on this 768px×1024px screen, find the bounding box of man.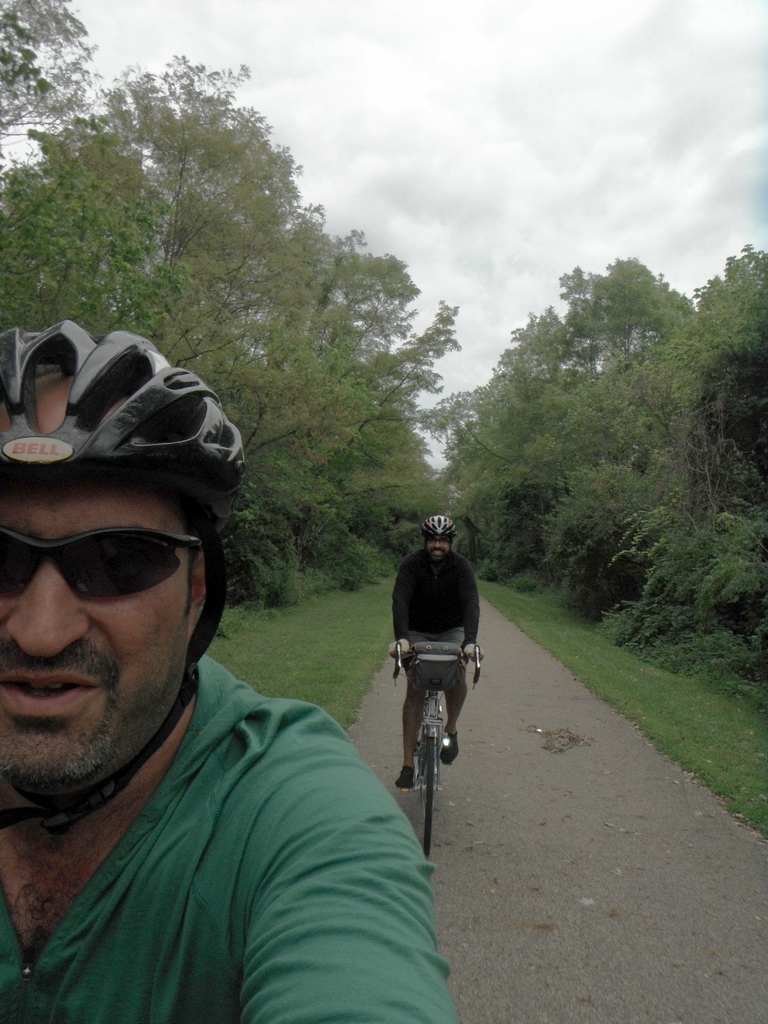
Bounding box: box=[387, 508, 486, 795].
